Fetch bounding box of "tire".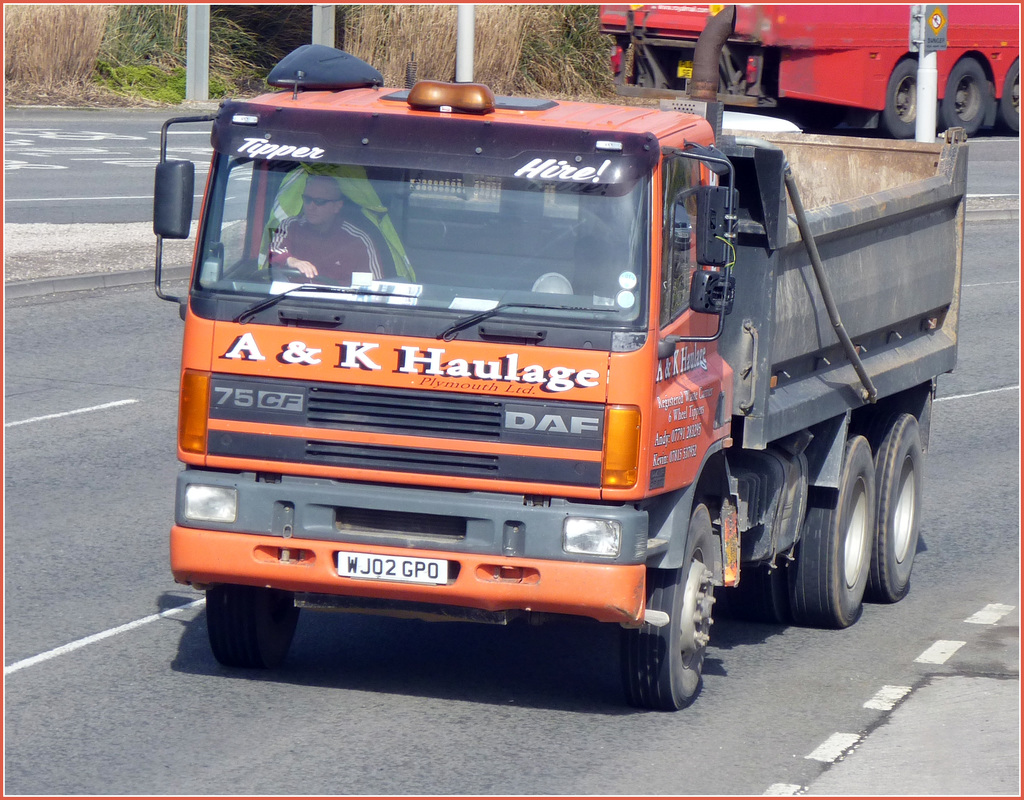
Bbox: [874,414,923,600].
